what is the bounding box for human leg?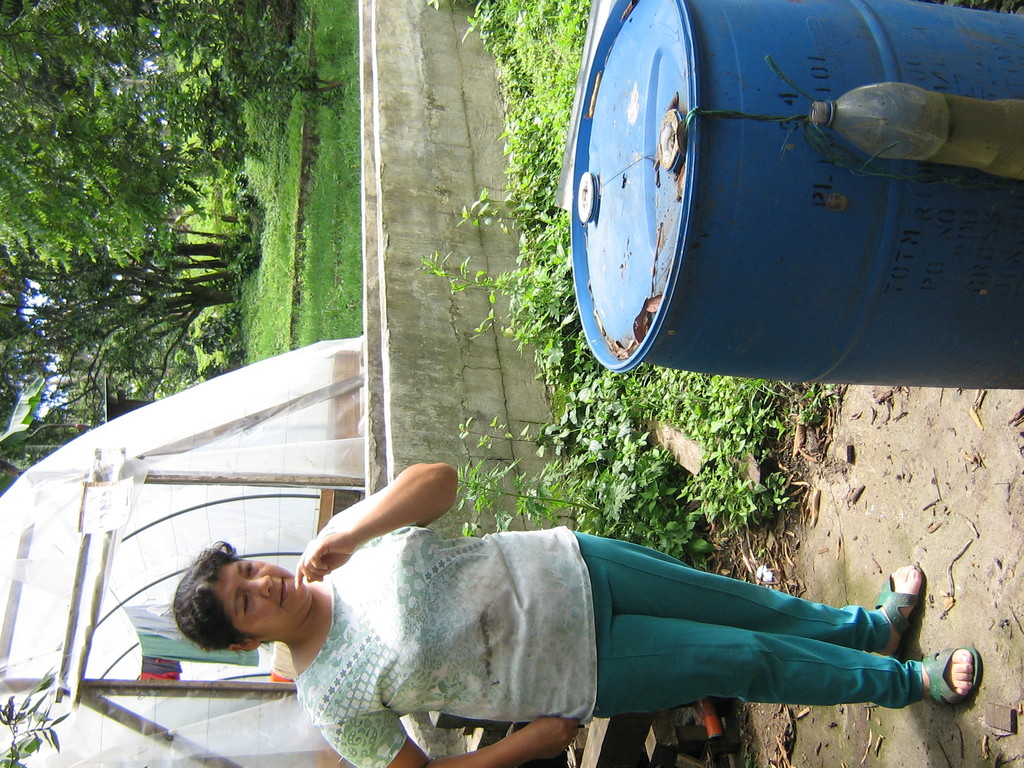
l=568, t=538, r=922, b=664.
